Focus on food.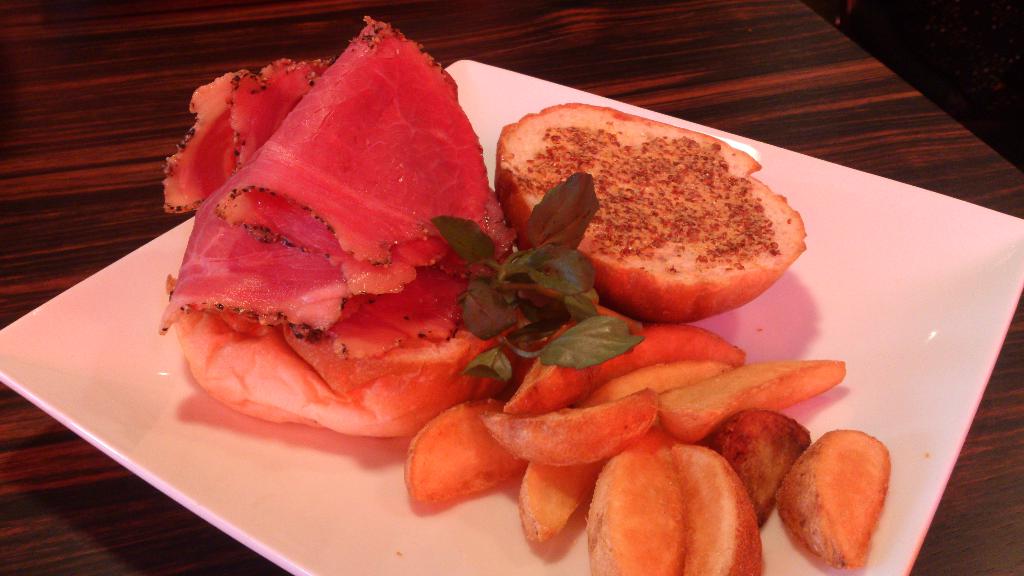
Focused at bbox=(660, 427, 768, 575).
